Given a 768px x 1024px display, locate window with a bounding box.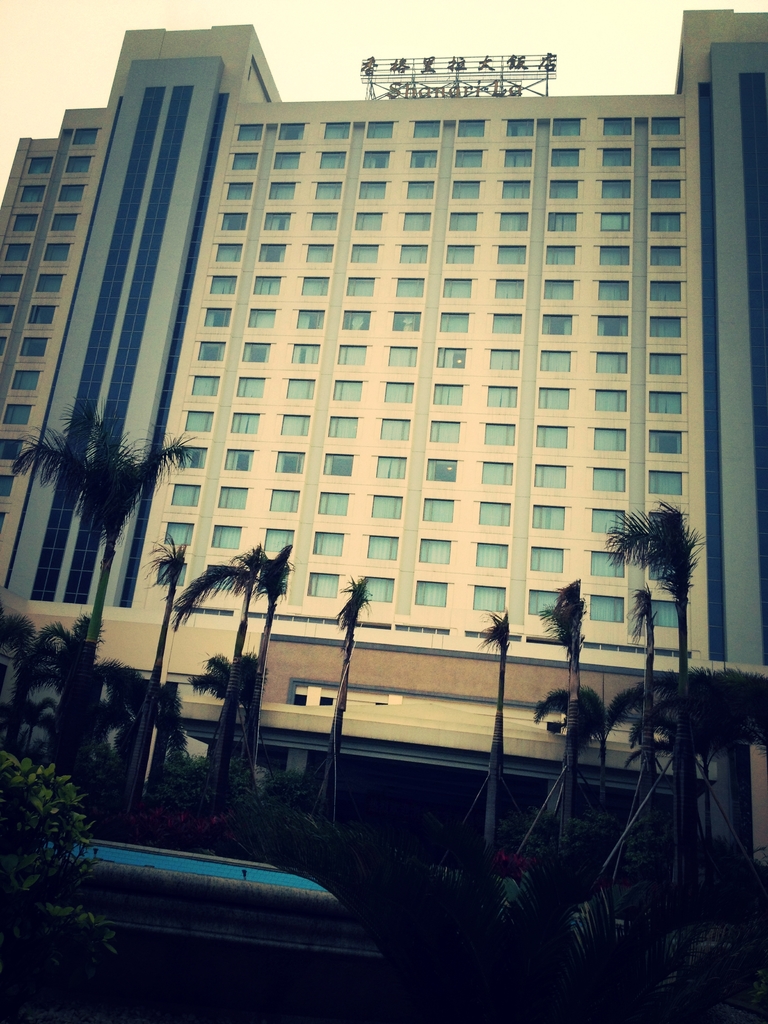
Located: [left=217, top=486, right=248, bottom=509].
